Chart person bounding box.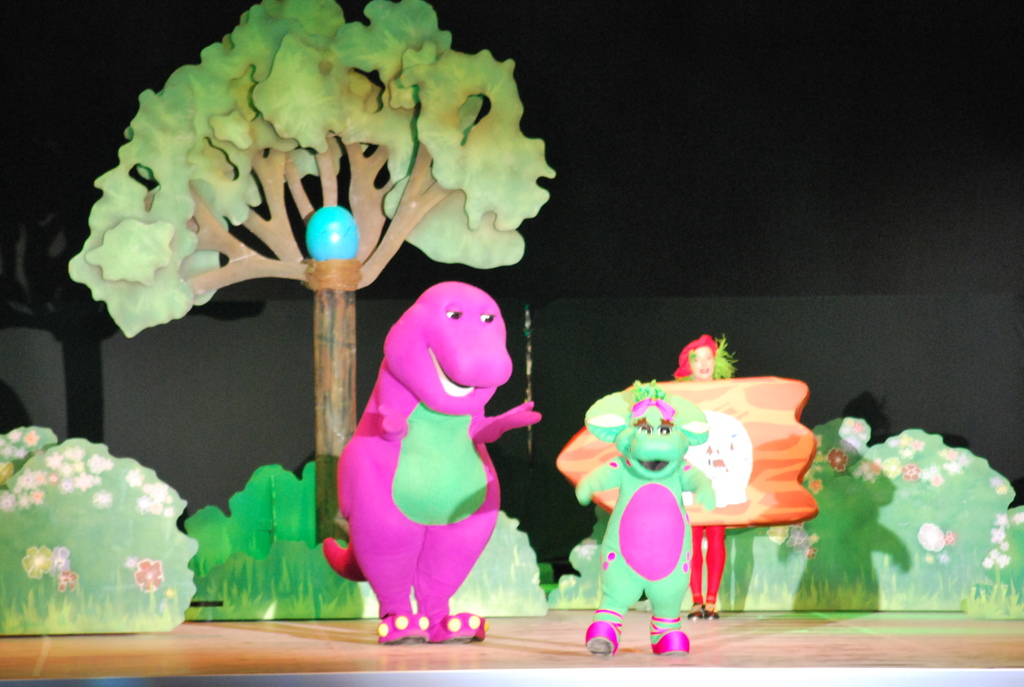
Charted: 667:329:740:622.
